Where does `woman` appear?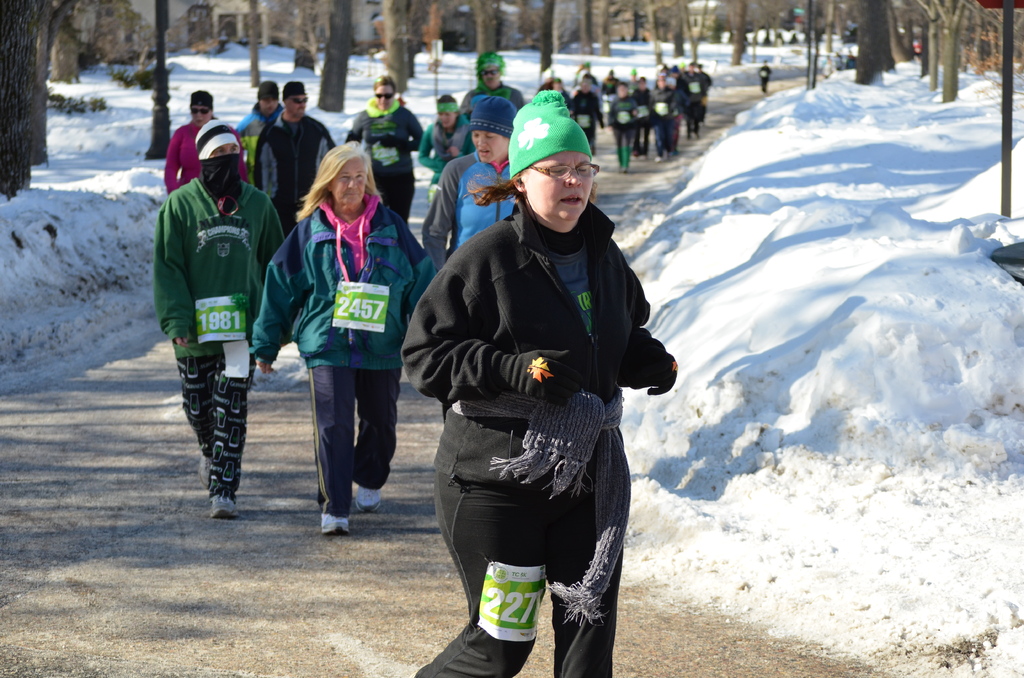
Appears at x1=416 y1=92 x2=526 y2=274.
